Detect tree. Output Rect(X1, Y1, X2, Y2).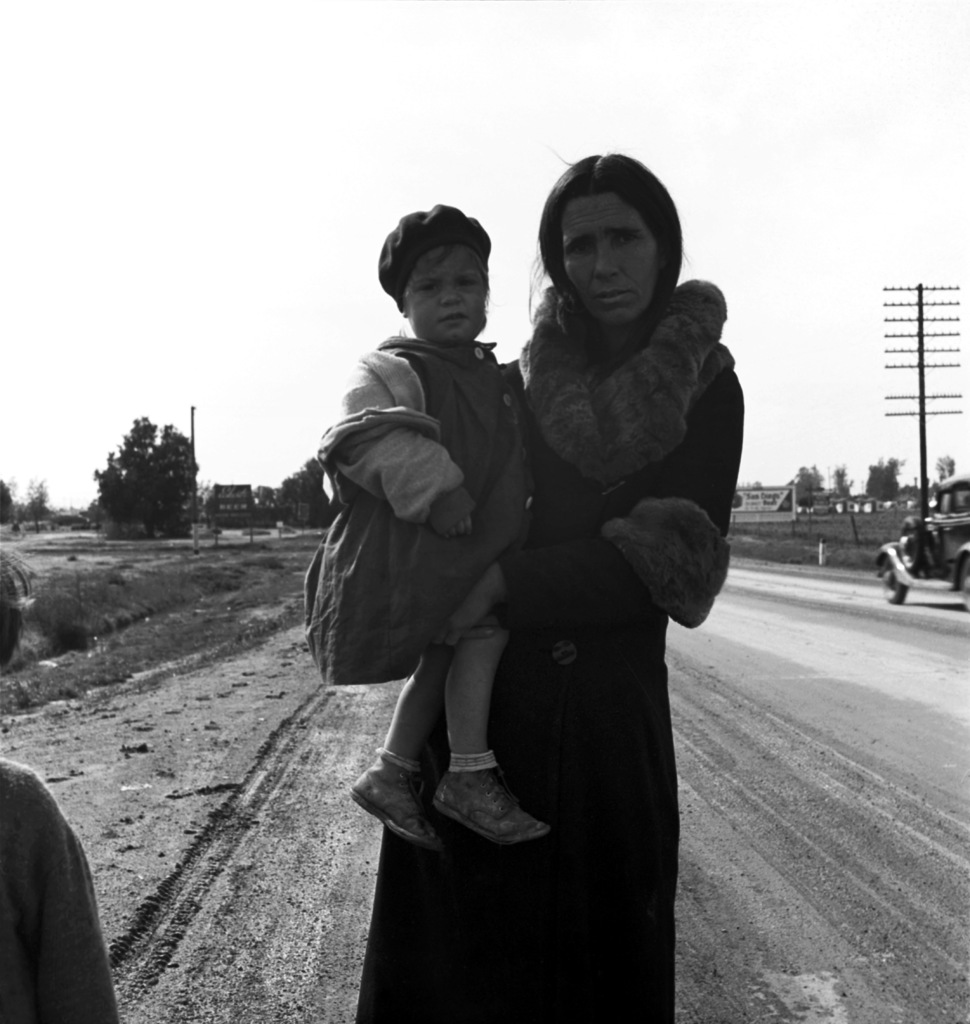
Rect(0, 469, 21, 534).
